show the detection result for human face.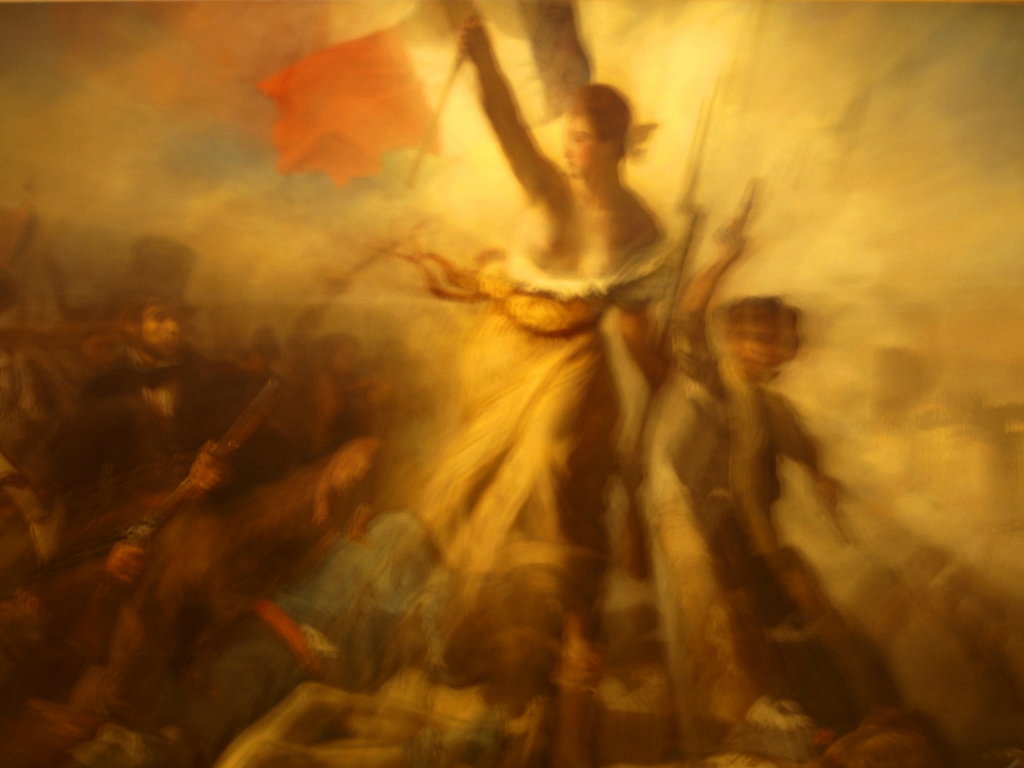
(x1=141, y1=304, x2=182, y2=344).
